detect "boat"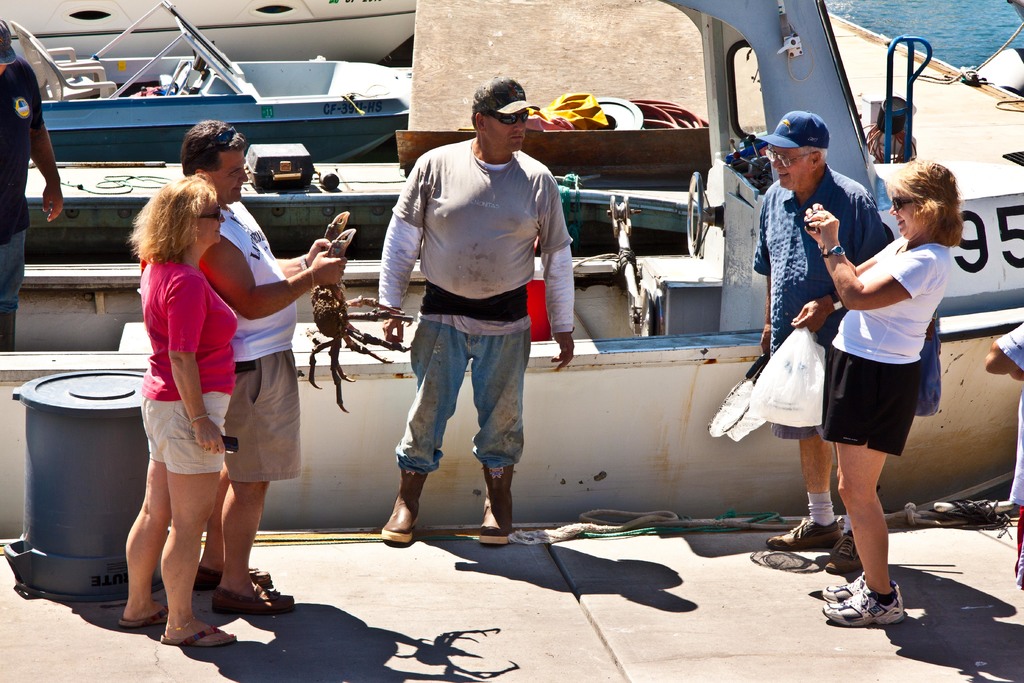
rect(109, 15, 972, 525)
